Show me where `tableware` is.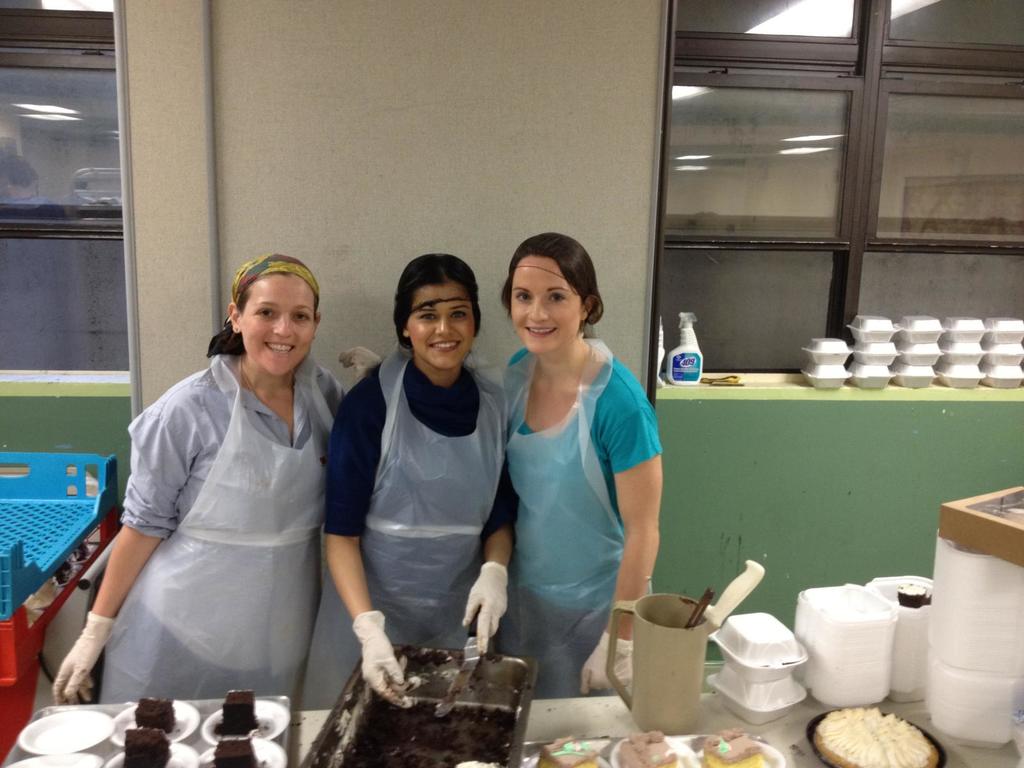
`tableware` is at region(521, 751, 607, 767).
